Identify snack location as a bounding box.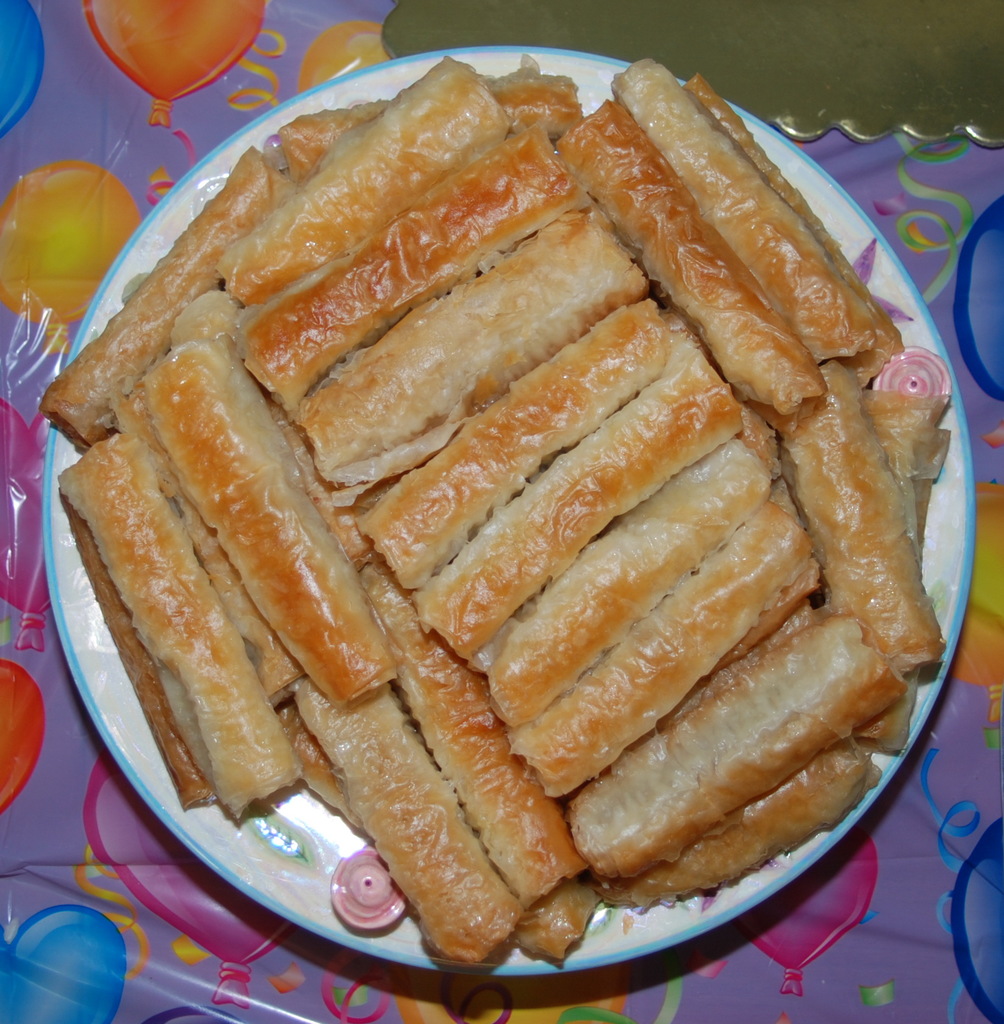
(64,122,927,838).
